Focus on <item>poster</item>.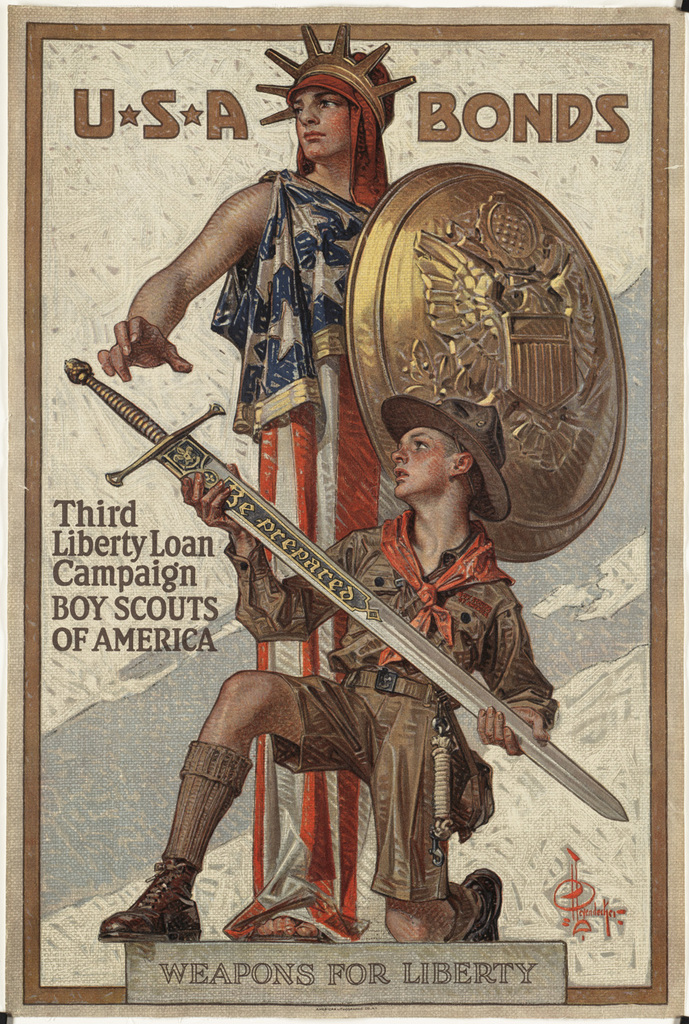
Focused at <bbox>5, 6, 688, 1023</bbox>.
